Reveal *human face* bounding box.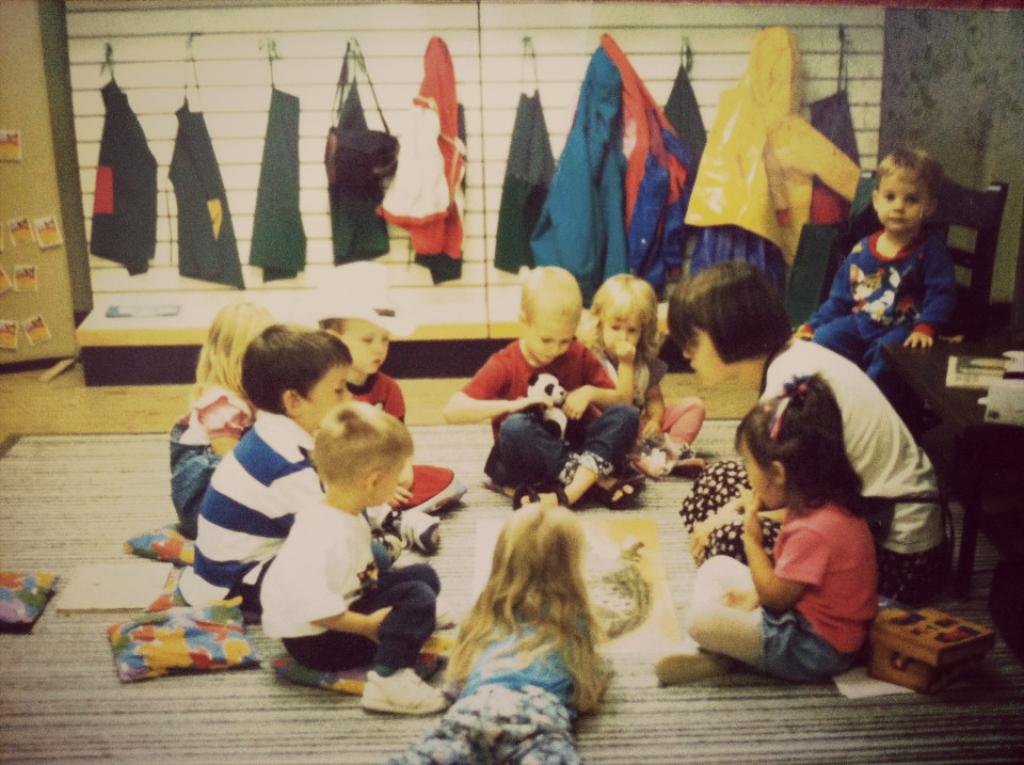
Revealed: Rect(305, 365, 352, 421).
